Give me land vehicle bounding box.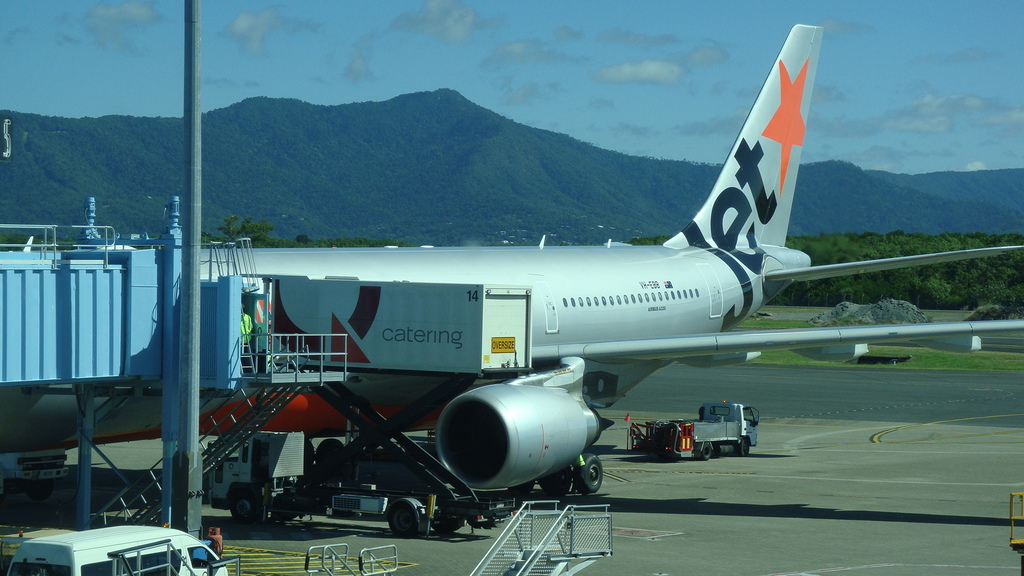
rect(685, 399, 764, 456).
